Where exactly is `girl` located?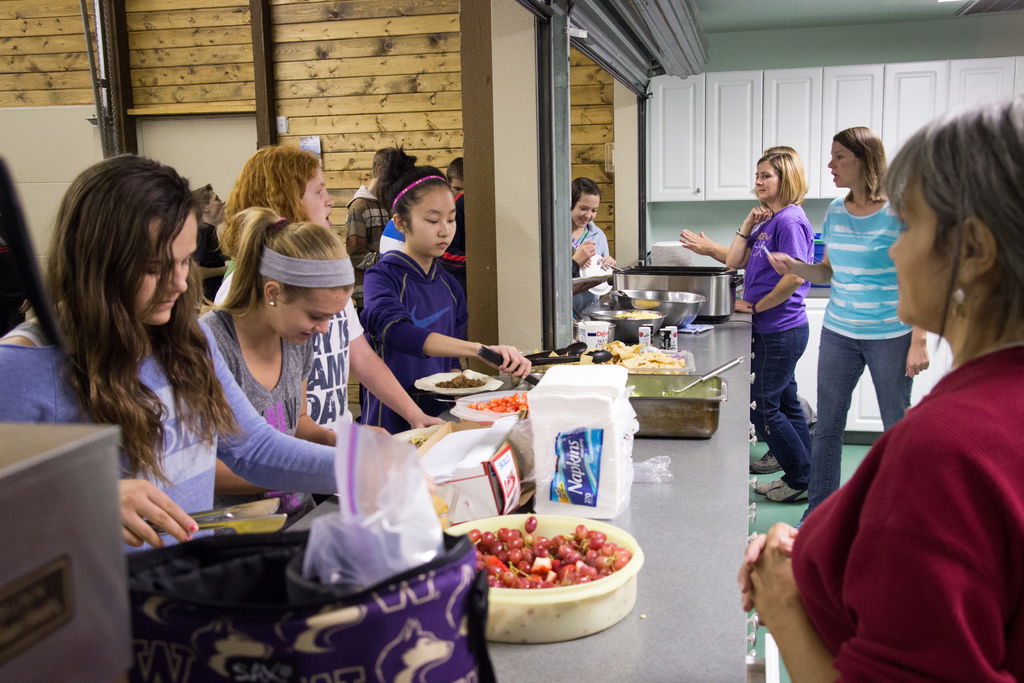
Its bounding box is <box>360,164,535,433</box>.
